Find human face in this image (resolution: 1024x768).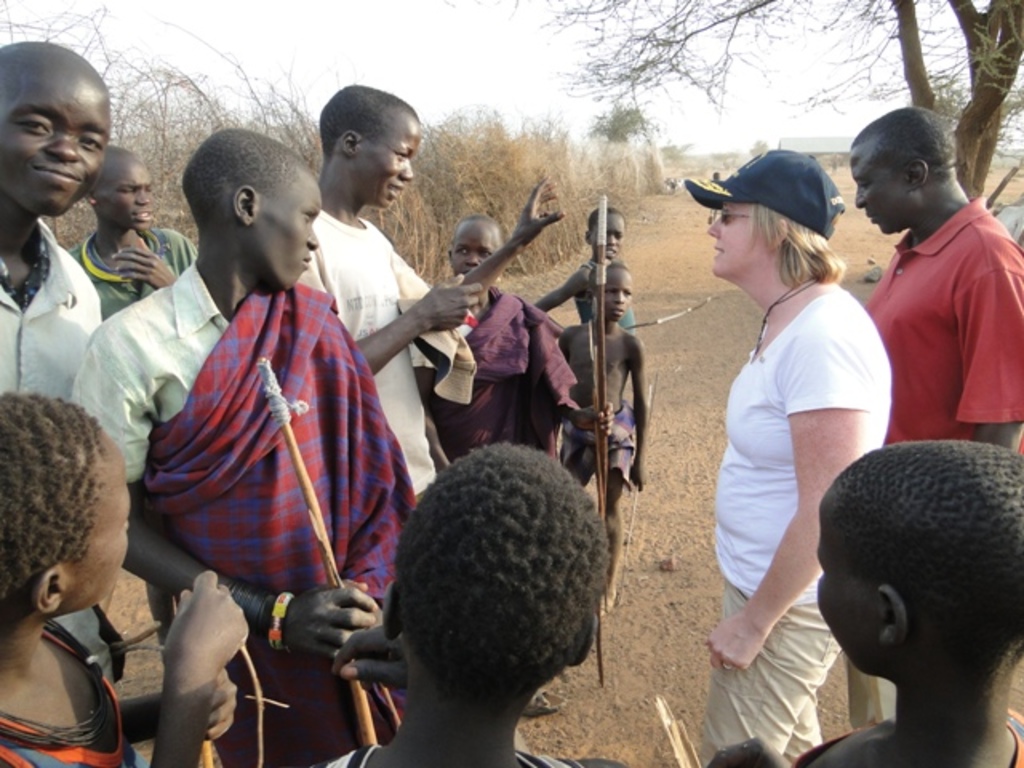
rect(587, 203, 630, 258).
